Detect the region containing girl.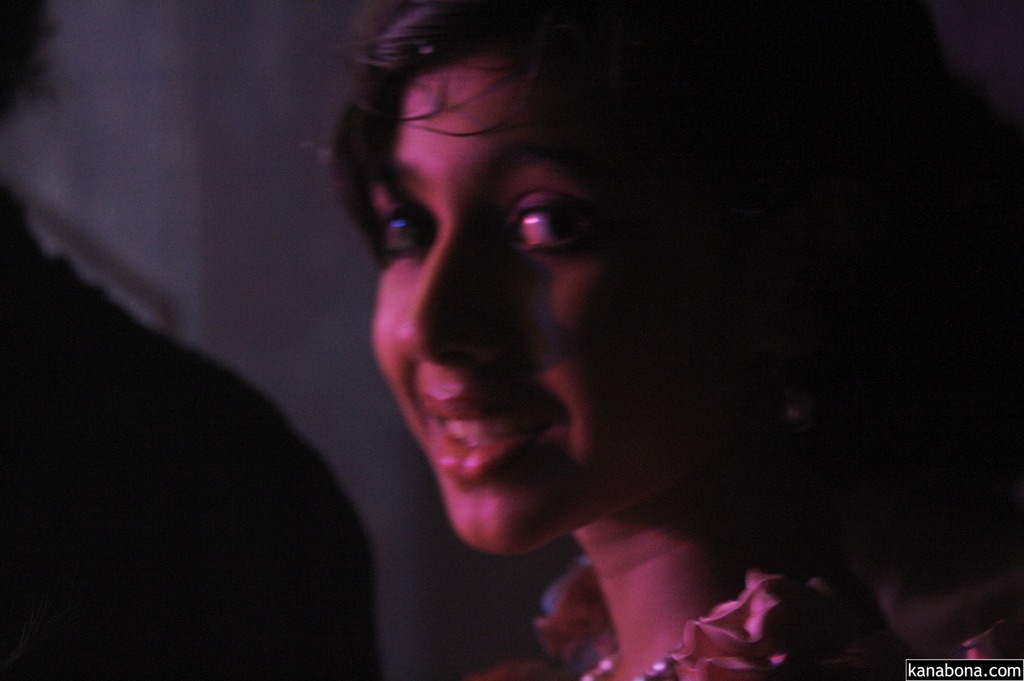
(left=367, top=1, right=892, bottom=680).
